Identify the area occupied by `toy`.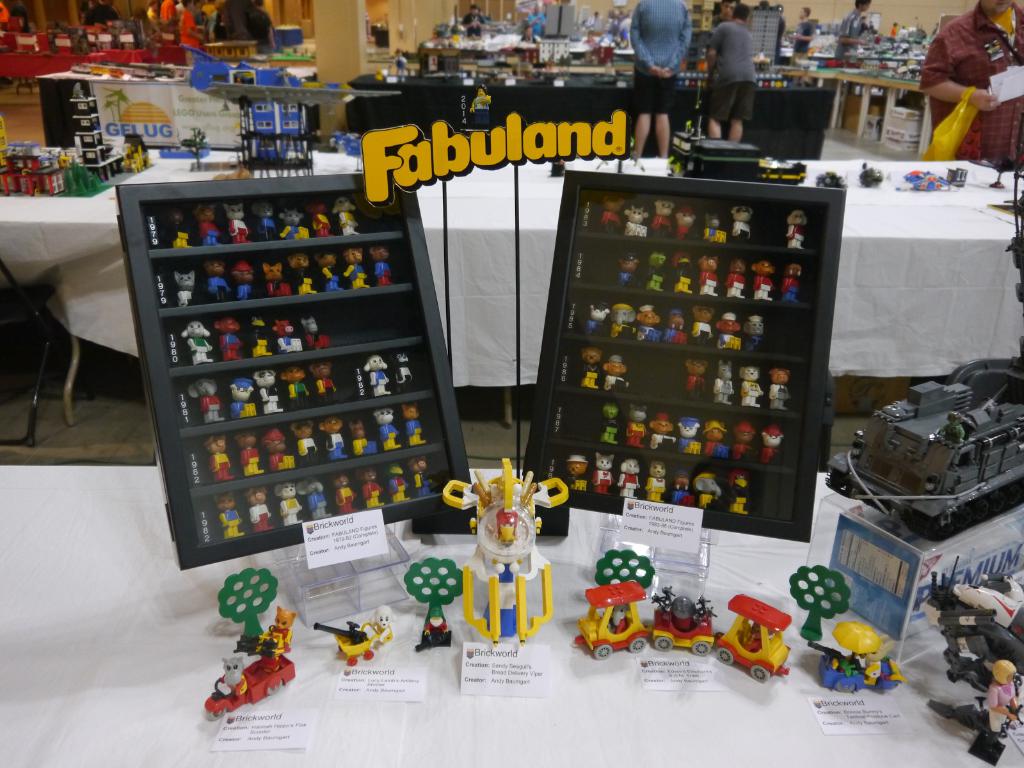
Area: Rect(902, 168, 951, 191).
